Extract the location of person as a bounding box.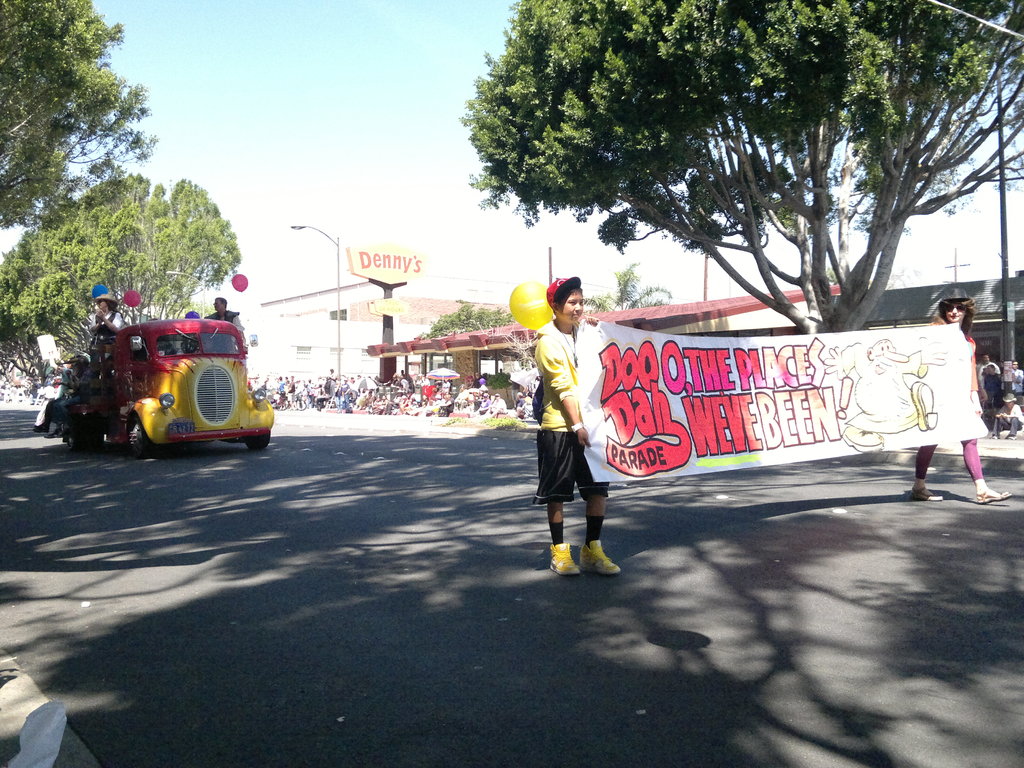
[x1=909, y1=283, x2=1014, y2=515].
